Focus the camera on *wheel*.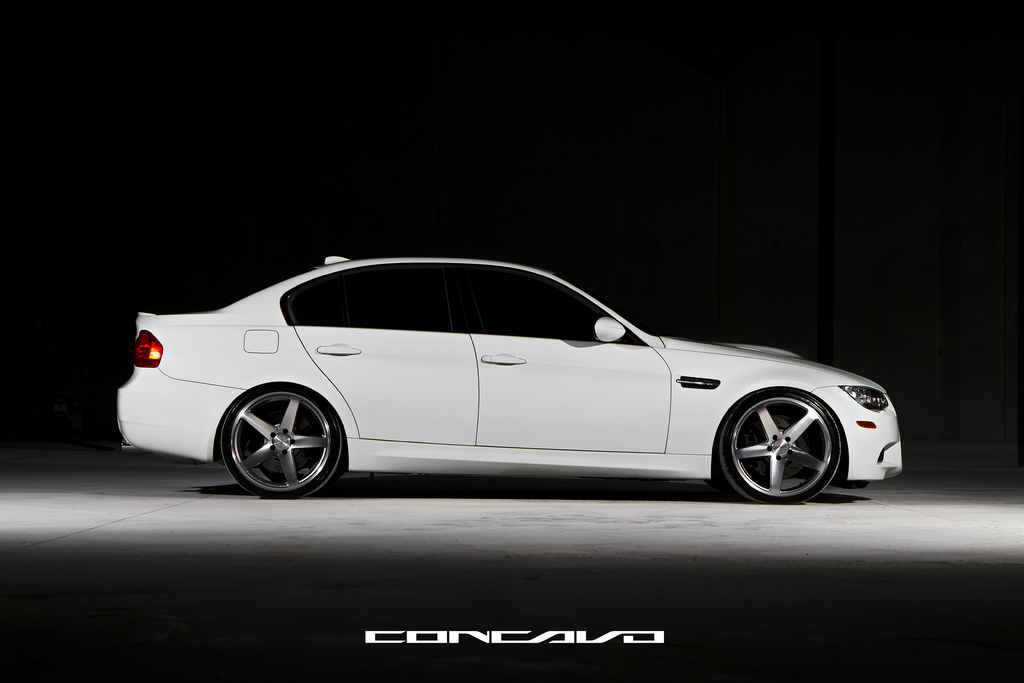
Focus region: <bbox>710, 384, 845, 500</bbox>.
